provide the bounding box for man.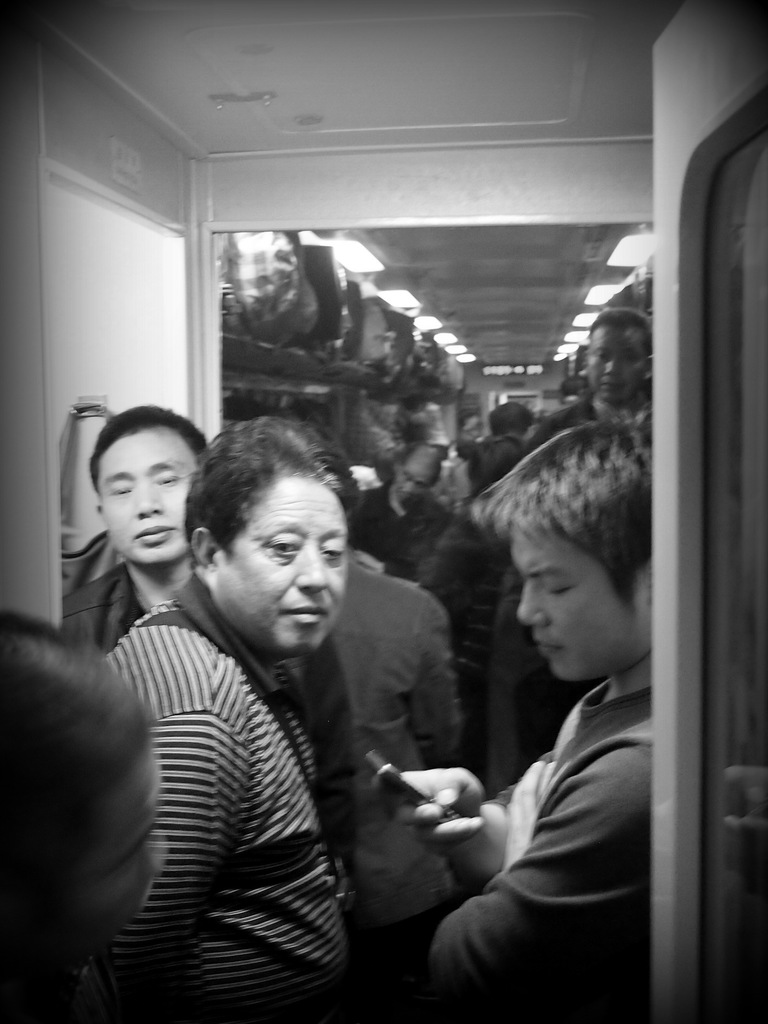
left=108, top=417, right=349, bottom=1023.
